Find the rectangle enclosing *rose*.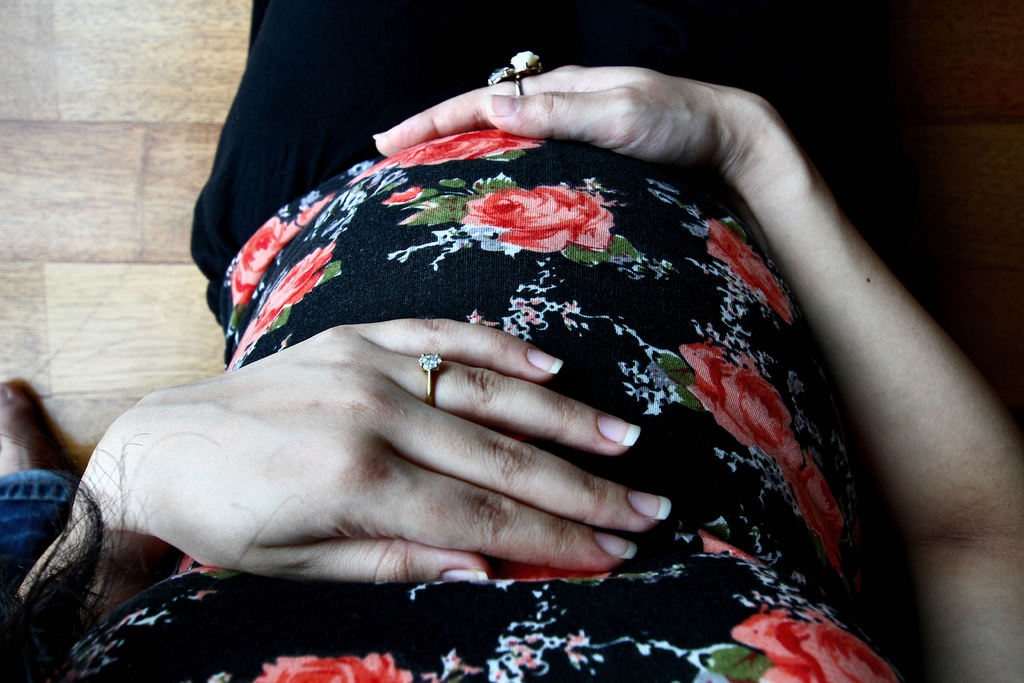
{"x1": 461, "y1": 186, "x2": 614, "y2": 252}.
